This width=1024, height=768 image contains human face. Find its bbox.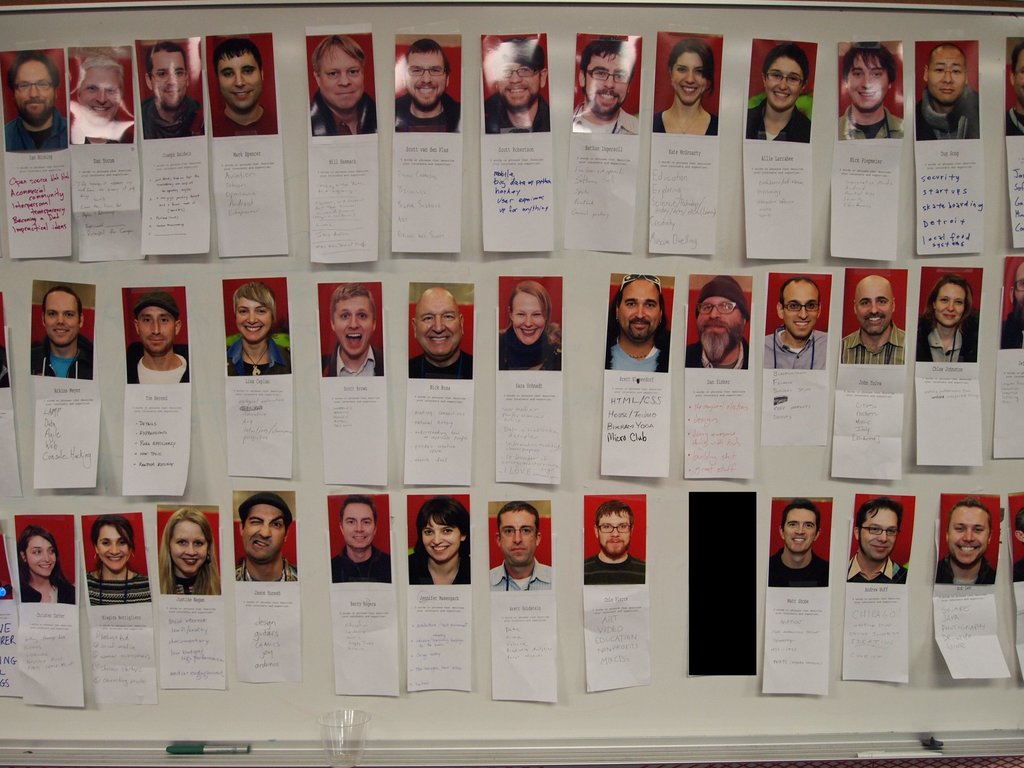
l=1011, t=262, r=1023, b=315.
